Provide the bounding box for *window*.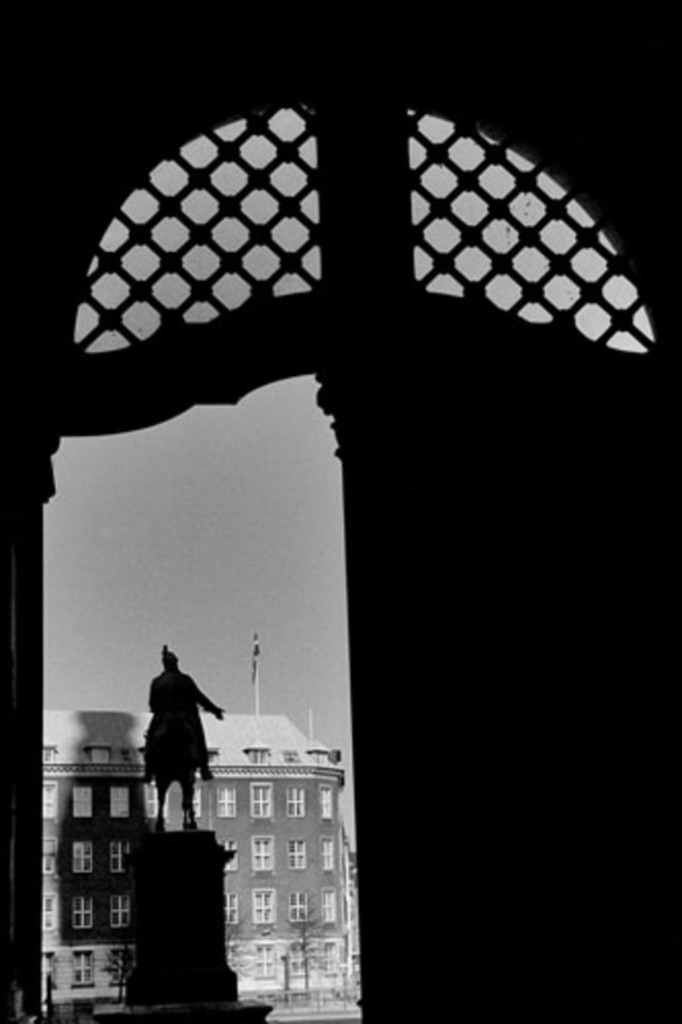
316 832 330 870.
